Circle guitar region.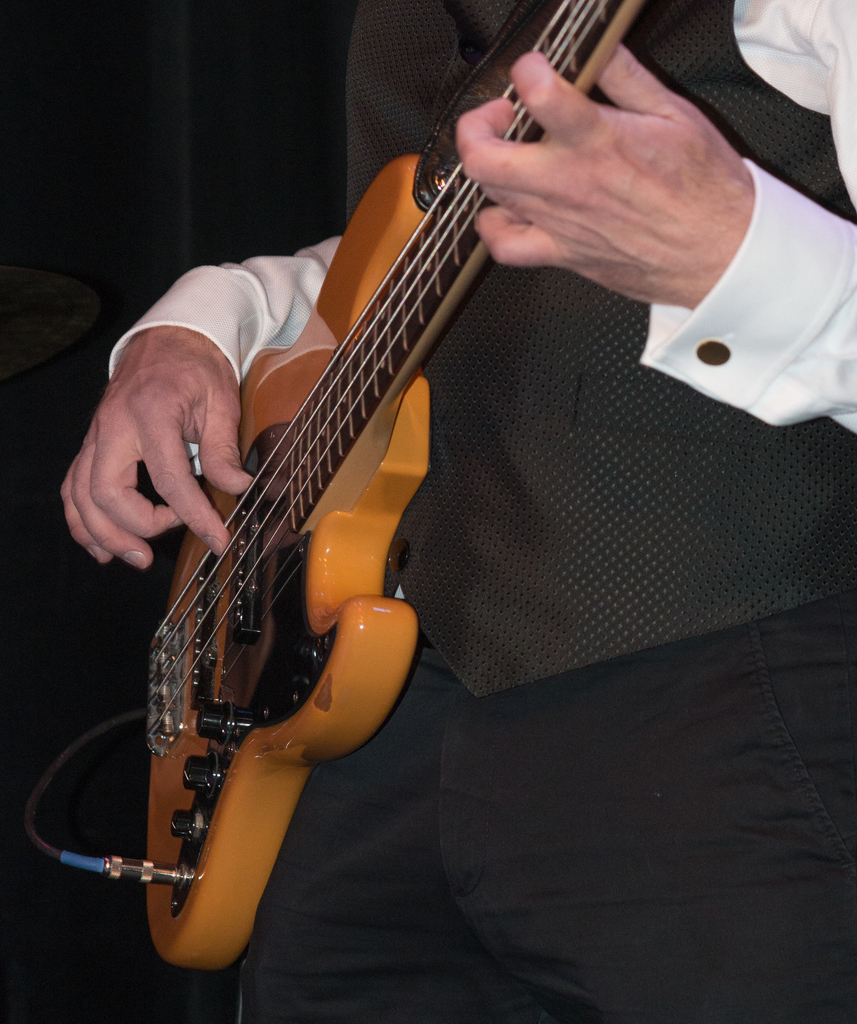
Region: <box>70,0,665,981</box>.
